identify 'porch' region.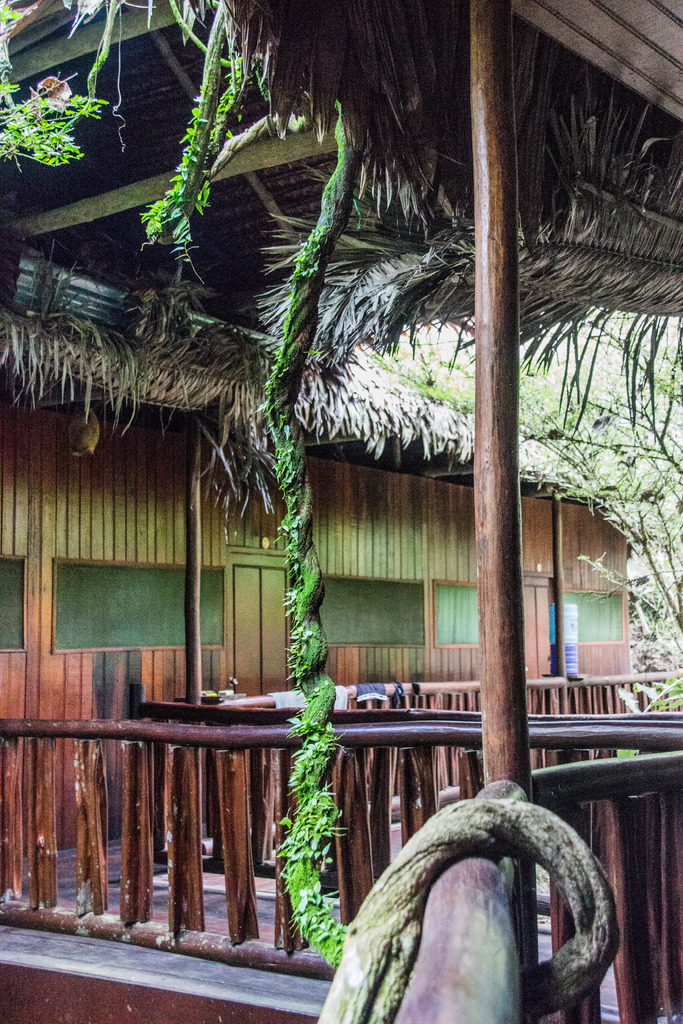
Region: [left=0, top=671, right=682, bottom=1023].
